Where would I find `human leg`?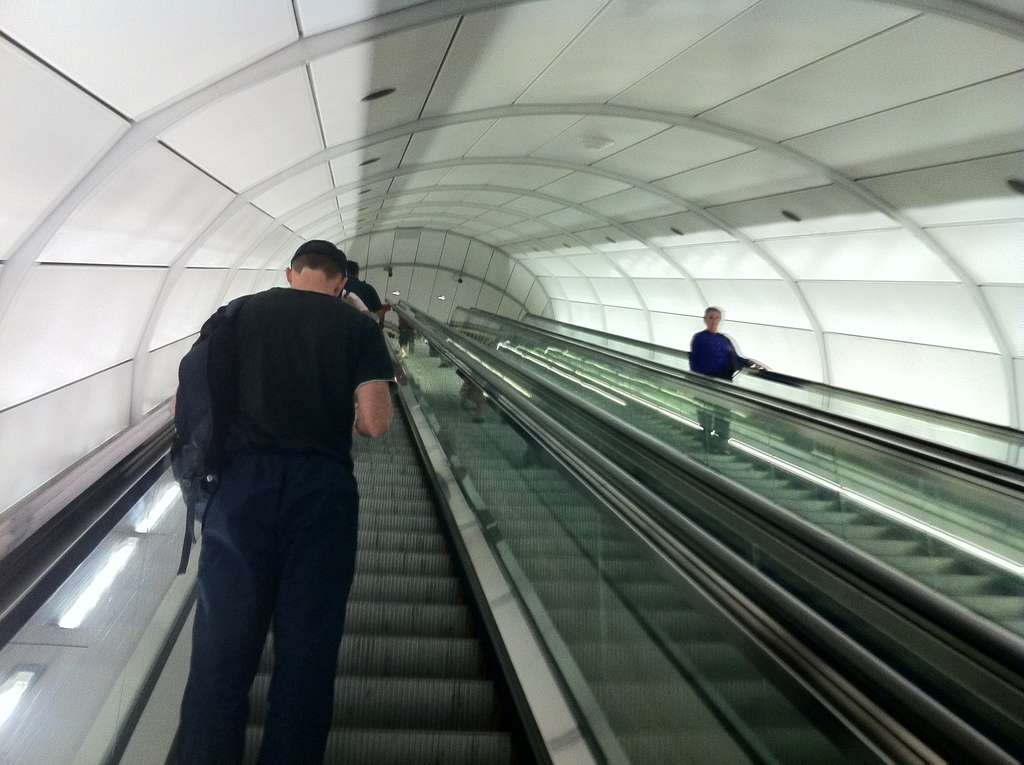
At <region>265, 509, 353, 764</region>.
